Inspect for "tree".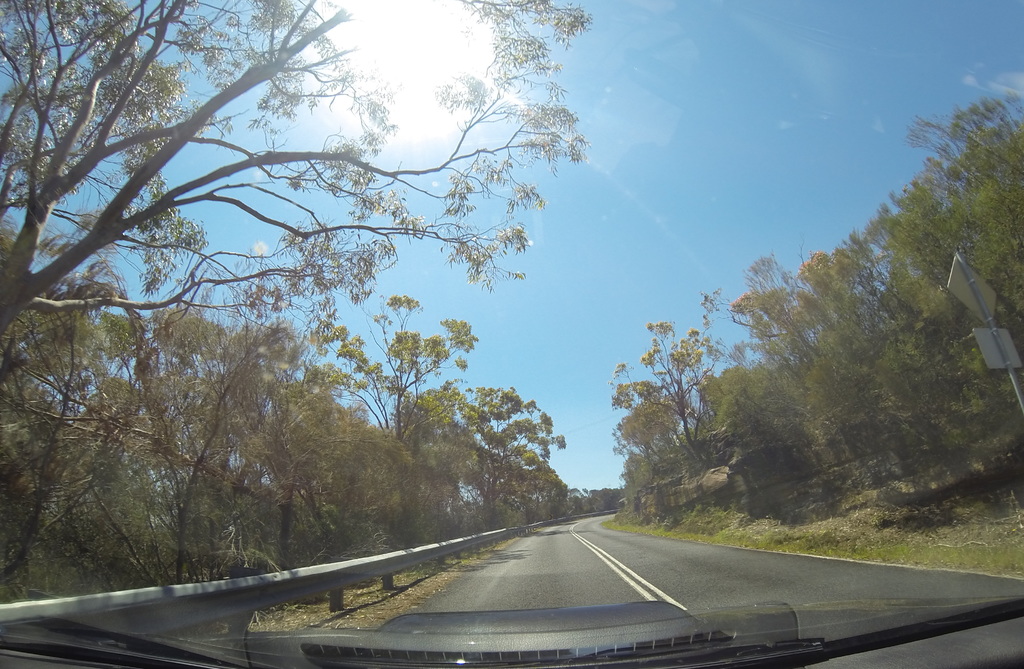
Inspection: rect(393, 359, 556, 519).
